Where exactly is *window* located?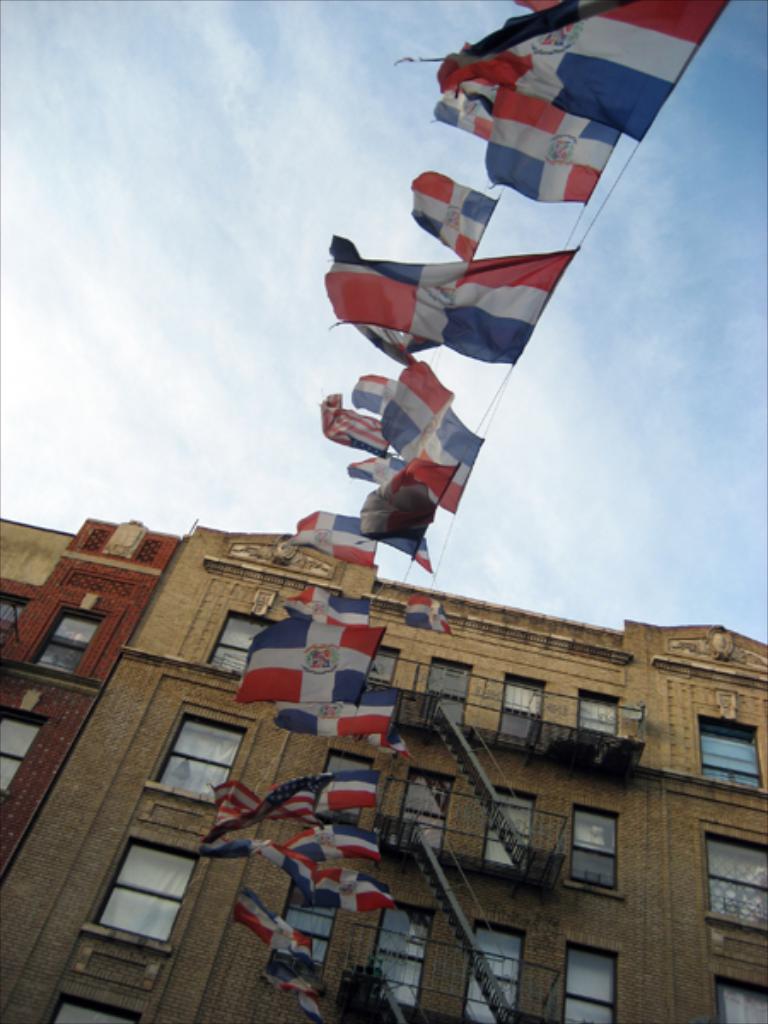
Its bounding box is locate(701, 838, 766, 932).
